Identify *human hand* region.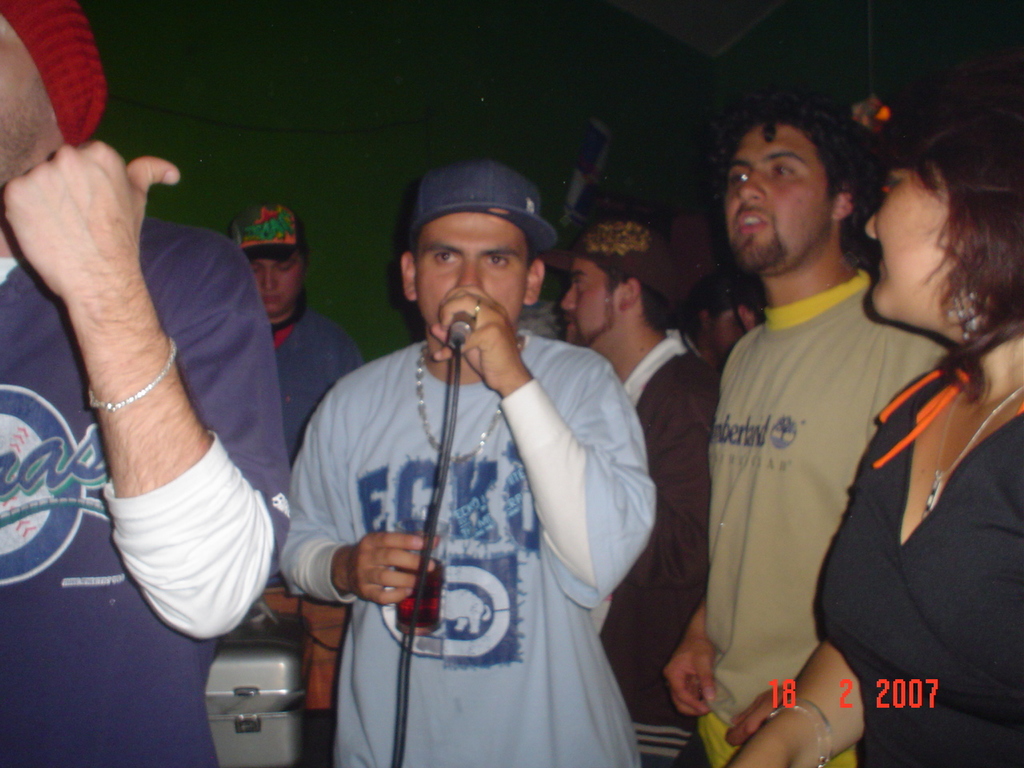
Region: box(9, 139, 190, 461).
